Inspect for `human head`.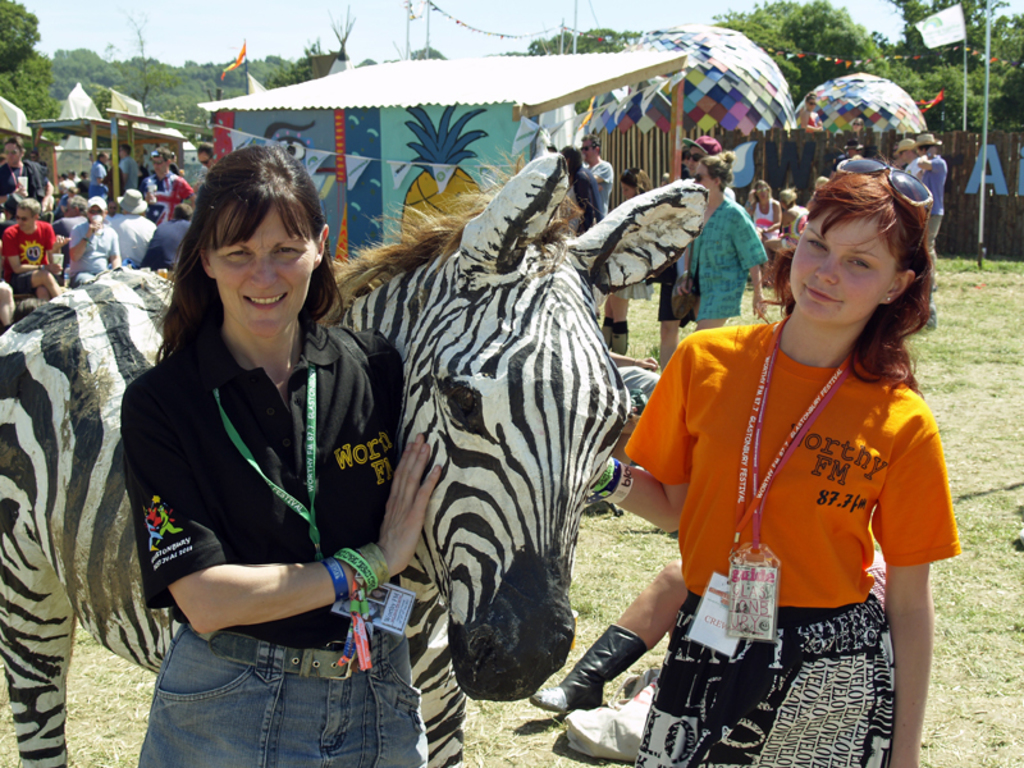
Inspection: left=151, top=146, right=169, bottom=174.
